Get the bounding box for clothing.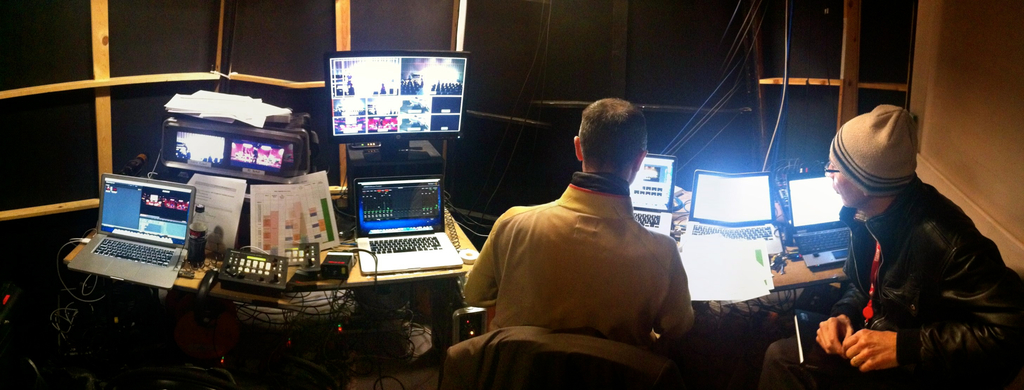
(x1=467, y1=151, x2=698, y2=362).
